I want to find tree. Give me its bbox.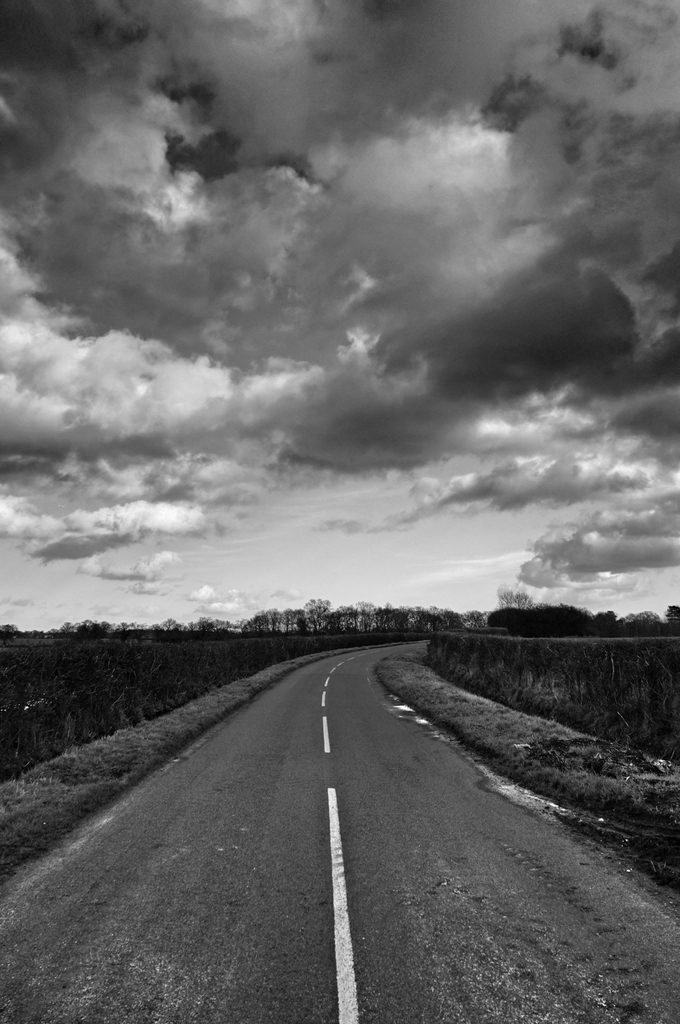
region(289, 589, 352, 636).
